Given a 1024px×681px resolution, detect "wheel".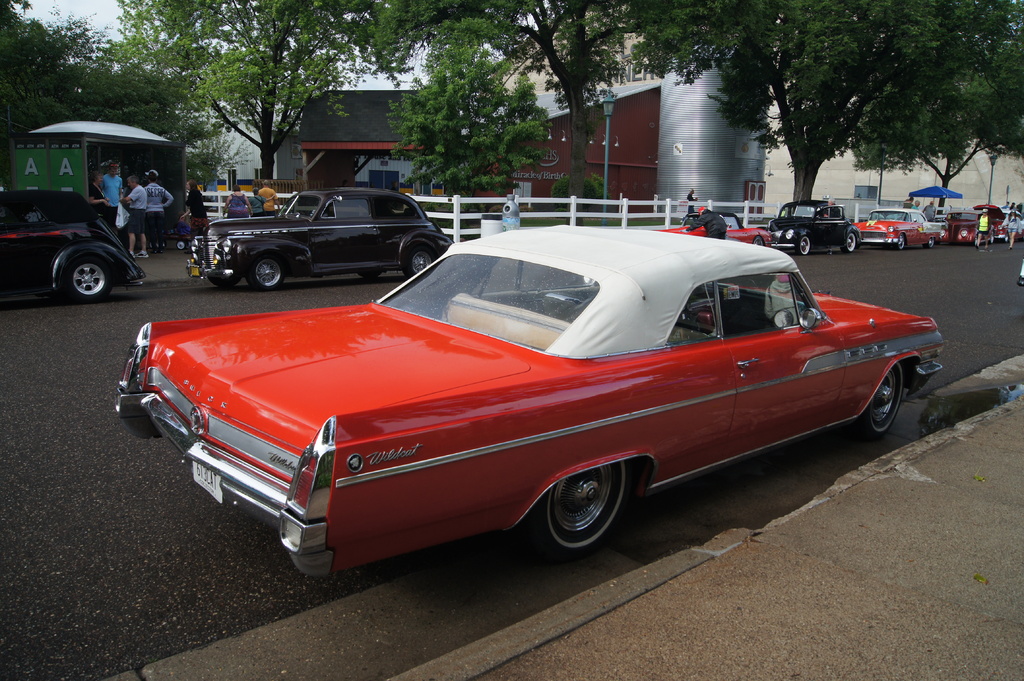
crop(987, 228, 996, 243).
